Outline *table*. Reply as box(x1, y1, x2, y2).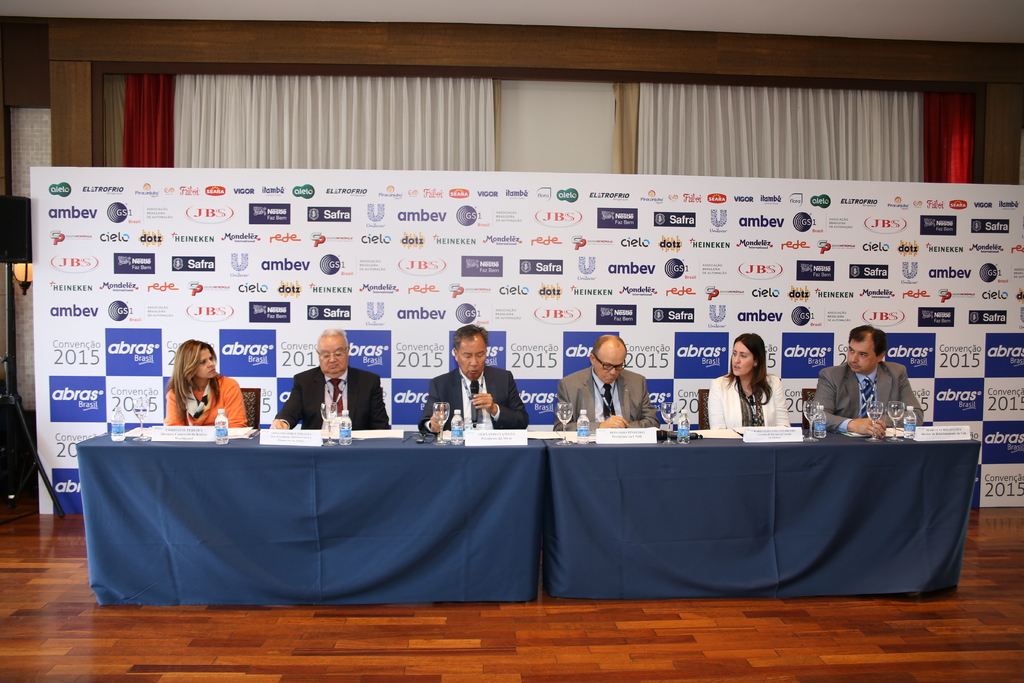
box(74, 431, 544, 608).
